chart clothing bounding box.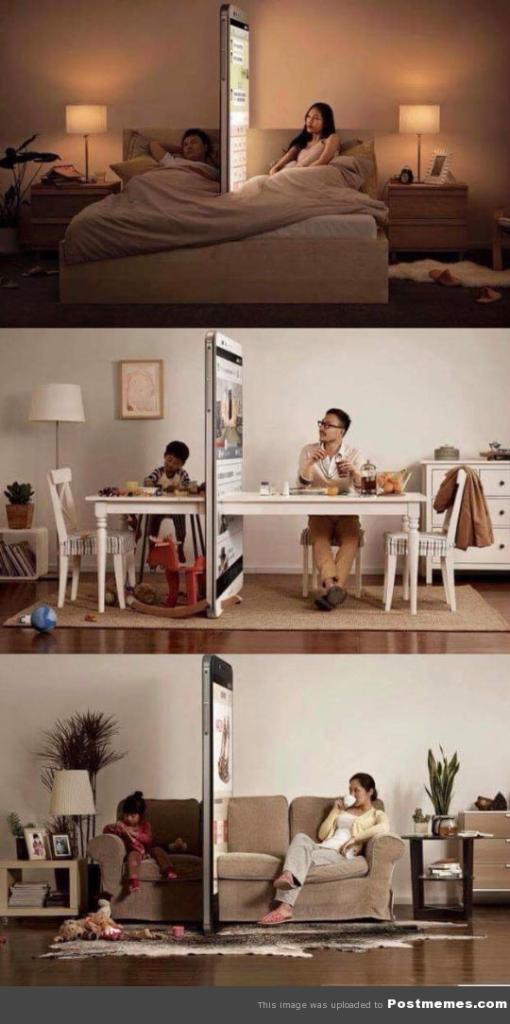
Charted: bbox(144, 469, 192, 532).
